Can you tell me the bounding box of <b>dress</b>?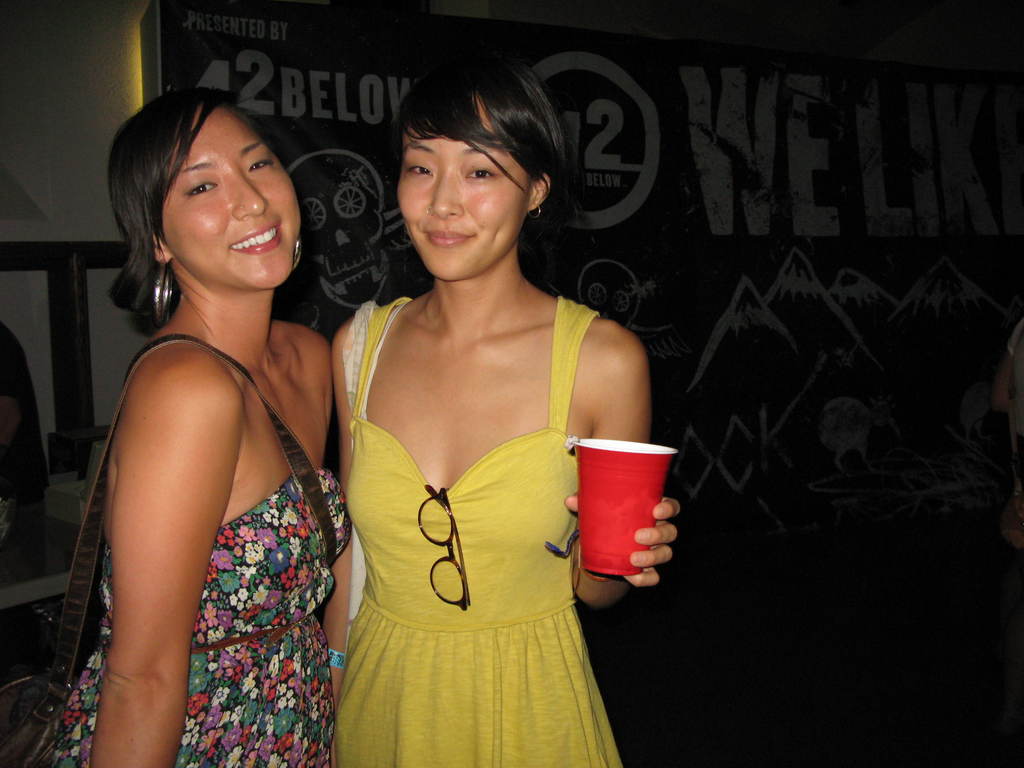
[328, 297, 623, 767].
